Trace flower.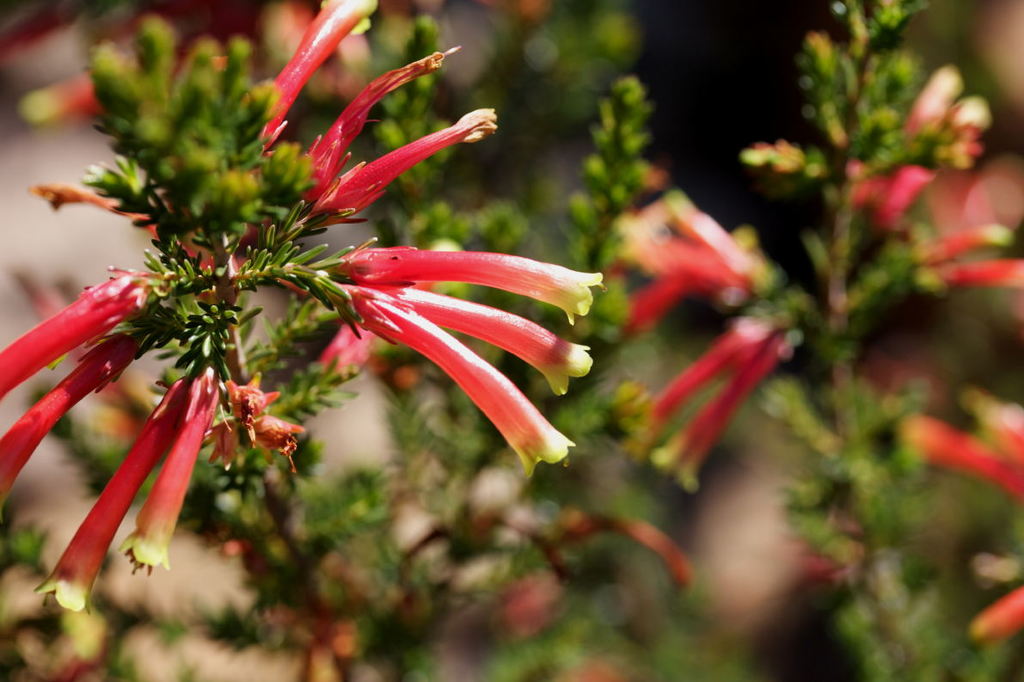
Traced to (x1=892, y1=60, x2=956, y2=150).
